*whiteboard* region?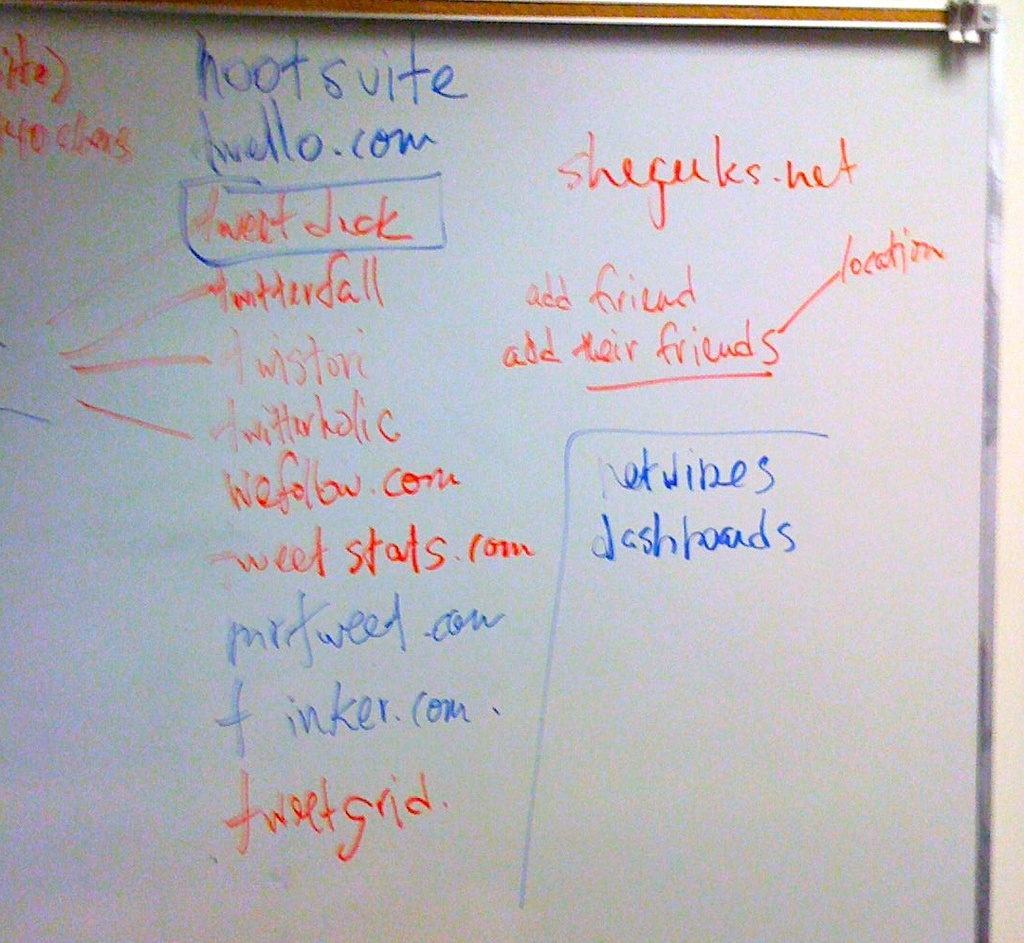
detection(0, 0, 1004, 937)
